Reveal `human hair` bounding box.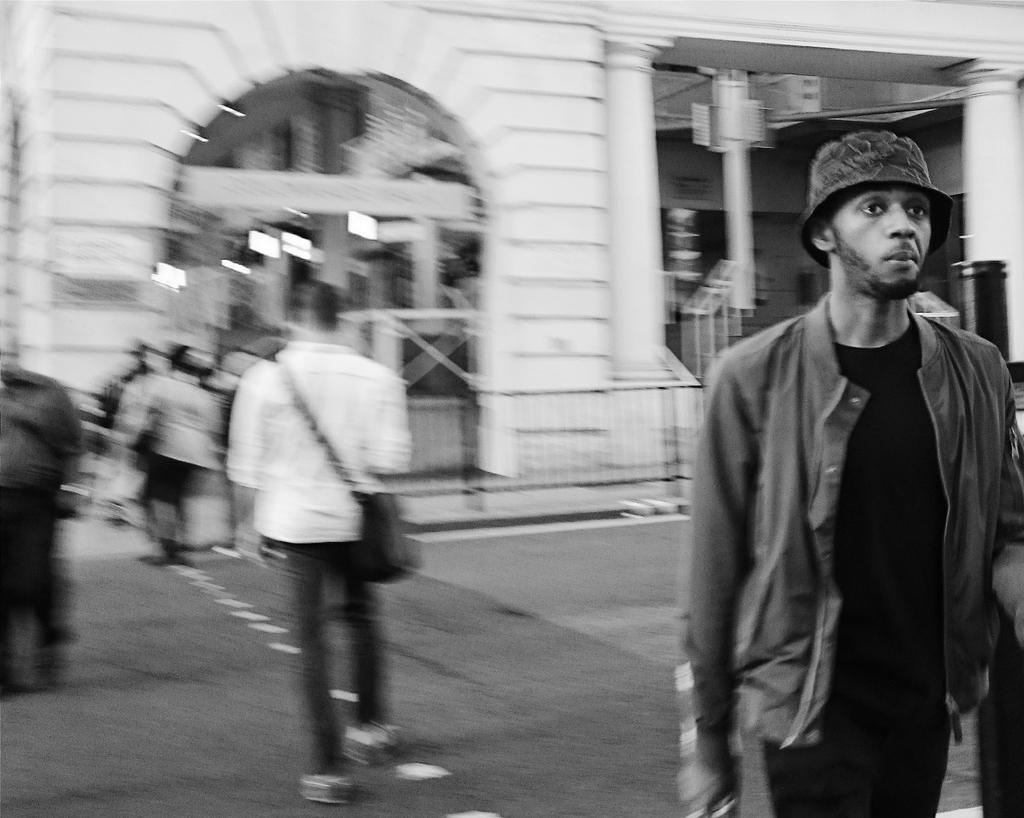
Revealed: box=[287, 277, 338, 330].
